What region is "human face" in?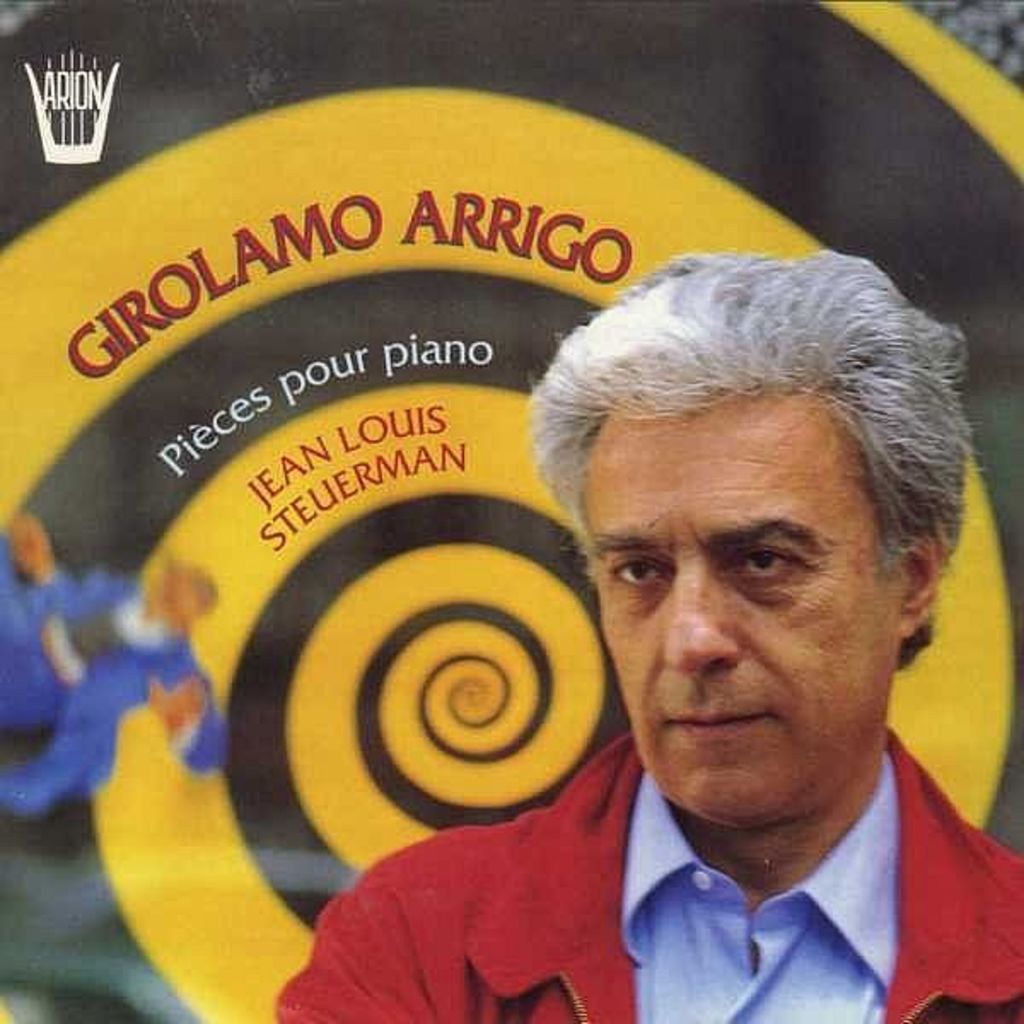
x1=579 y1=387 x2=894 y2=829.
